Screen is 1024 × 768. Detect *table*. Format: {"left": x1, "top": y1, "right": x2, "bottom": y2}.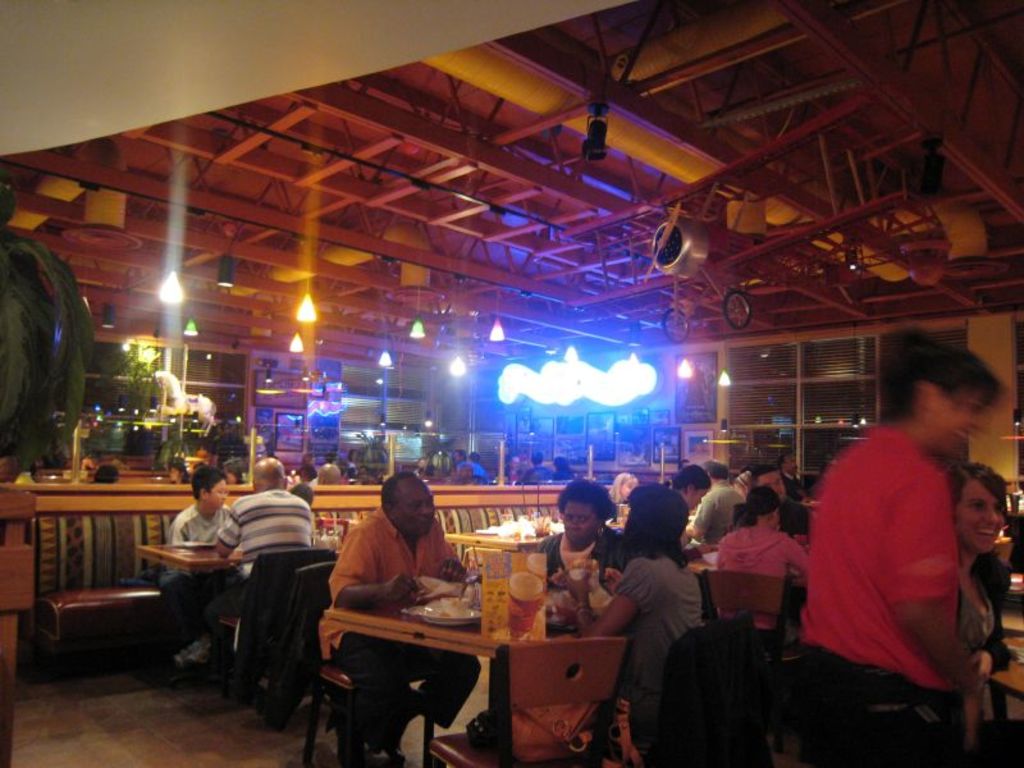
{"left": 328, "top": 582, "right": 593, "bottom": 753}.
